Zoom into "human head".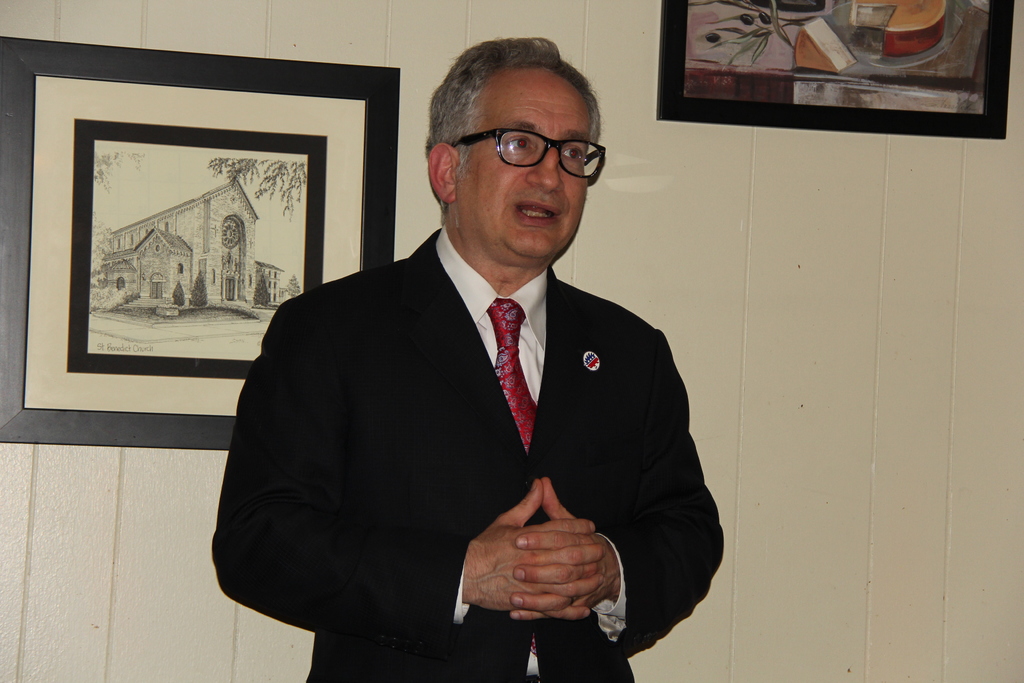
Zoom target: left=396, top=33, right=627, bottom=290.
